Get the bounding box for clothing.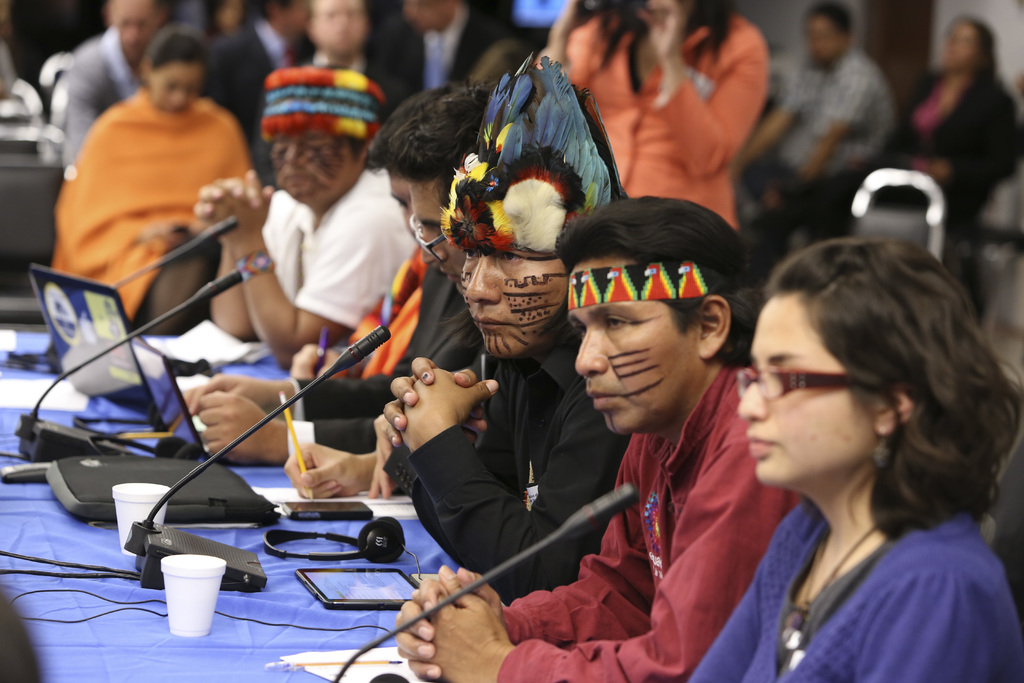
Rect(772, 47, 893, 197).
